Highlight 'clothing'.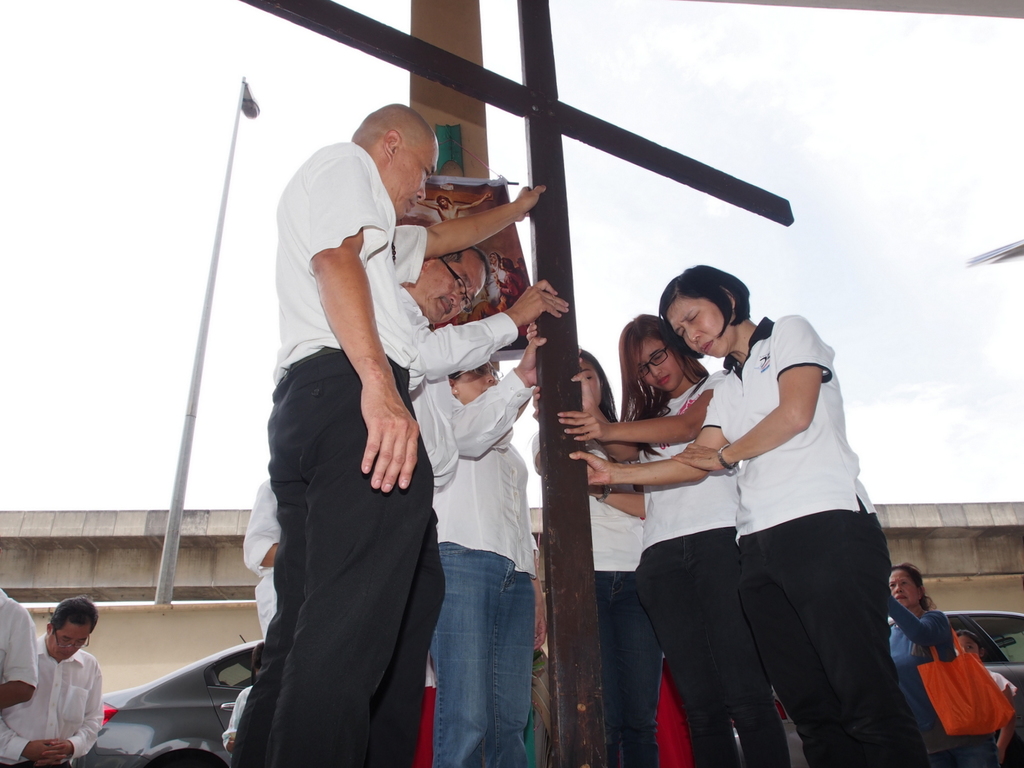
Highlighted region: left=0, top=637, right=111, bottom=767.
